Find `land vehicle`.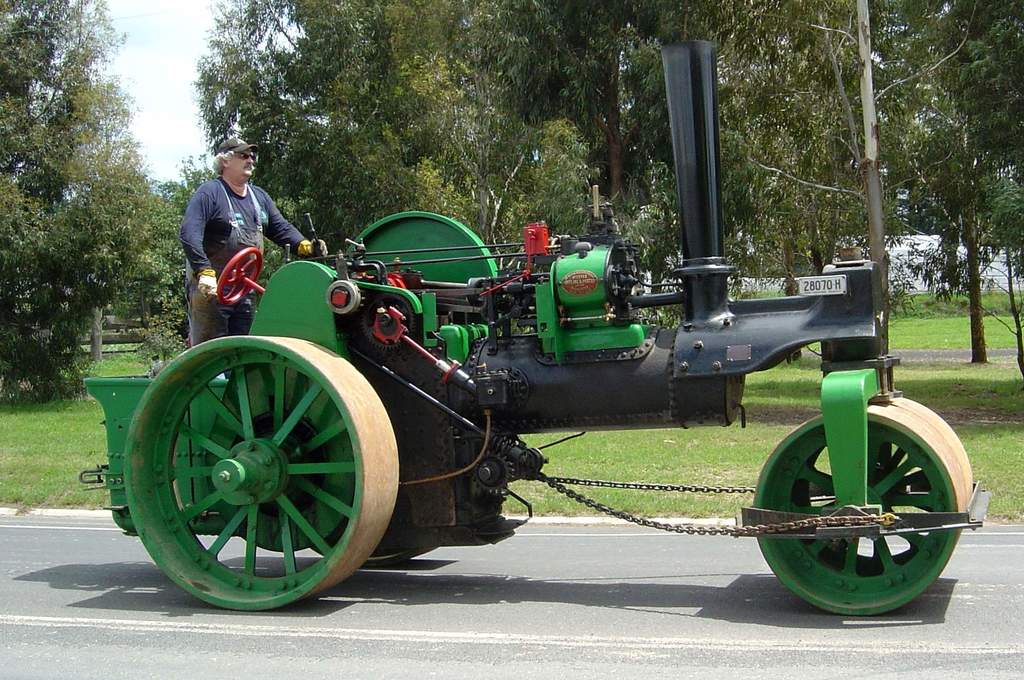
(x1=78, y1=37, x2=993, y2=620).
